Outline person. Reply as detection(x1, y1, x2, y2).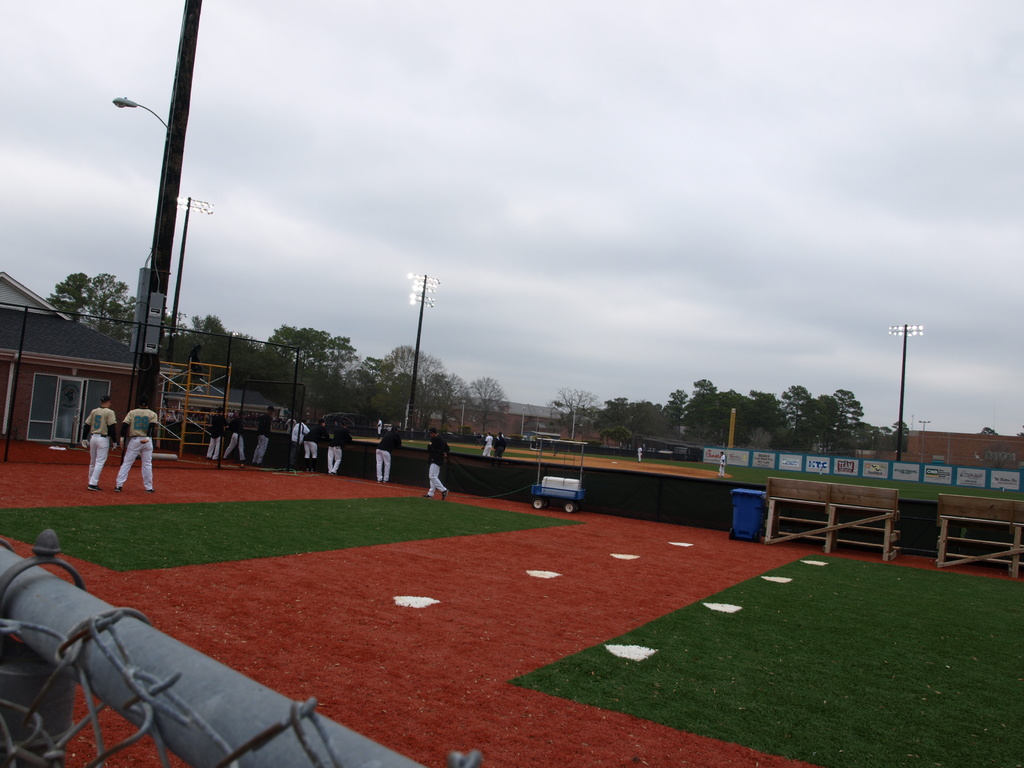
detection(205, 407, 226, 463).
